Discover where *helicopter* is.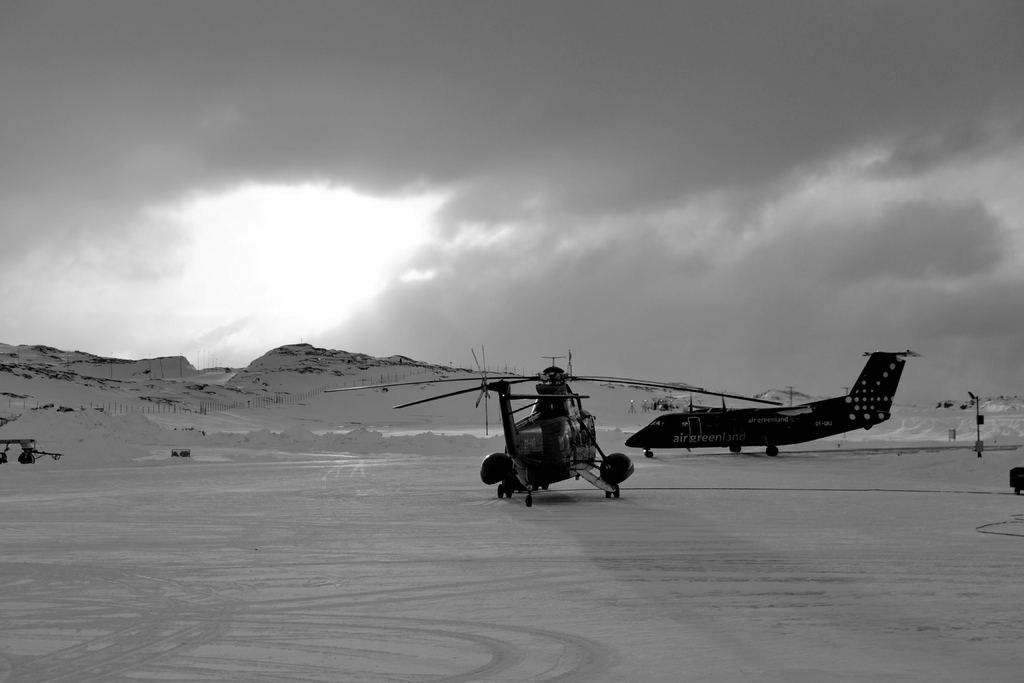
Discovered at (x1=369, y1=339, x2=807, y2=509).
